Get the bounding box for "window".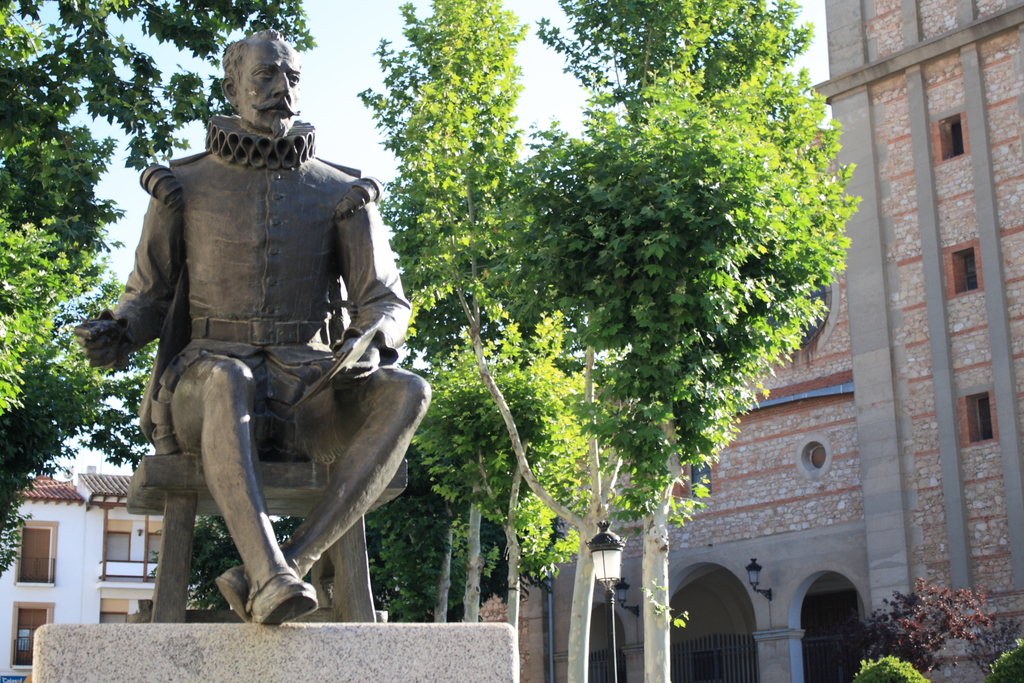
975:396:989:440.
